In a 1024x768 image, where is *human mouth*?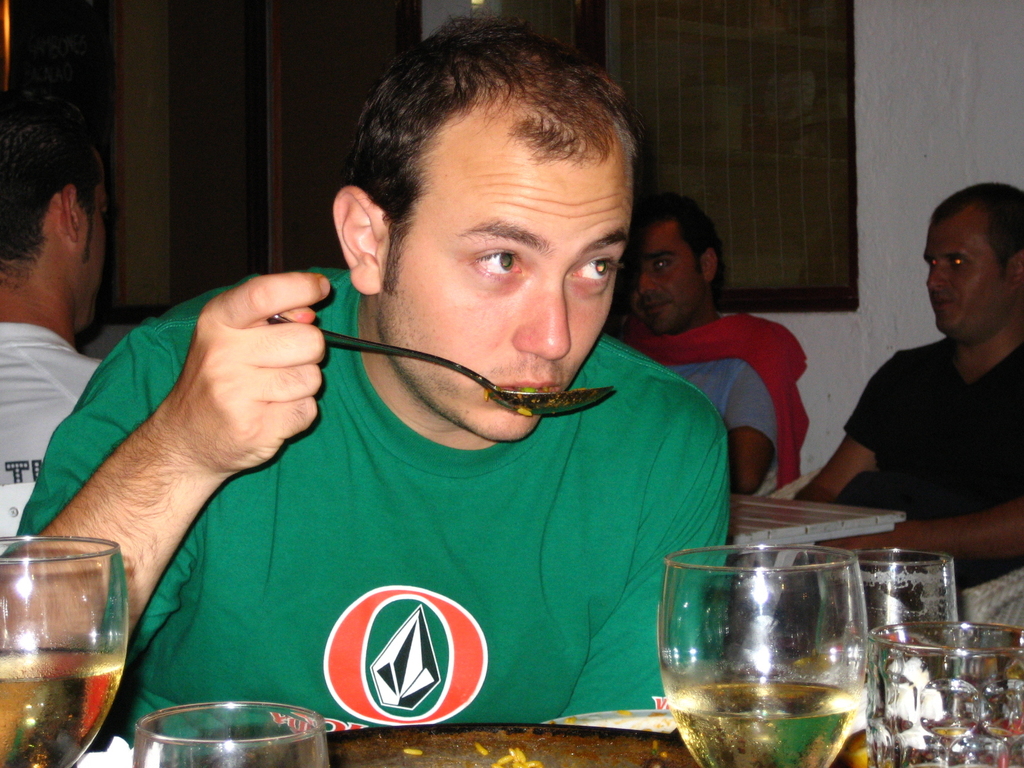
[927,294,955,315].
